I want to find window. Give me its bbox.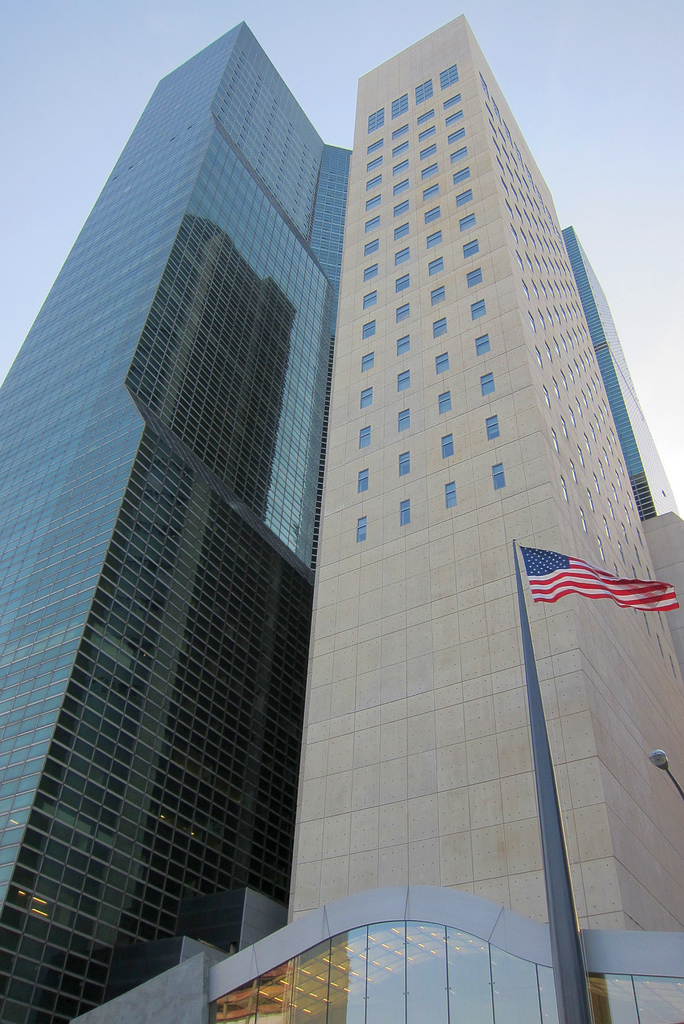
detection(422, 160, 438, 180).
